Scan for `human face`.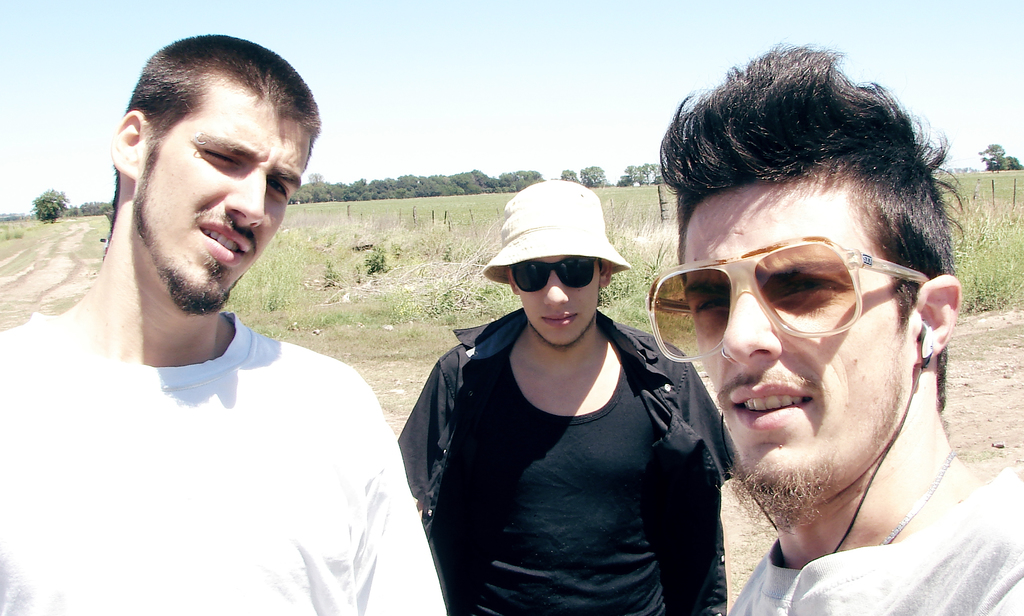
Scan result: box(520, 257, 602, 346).
